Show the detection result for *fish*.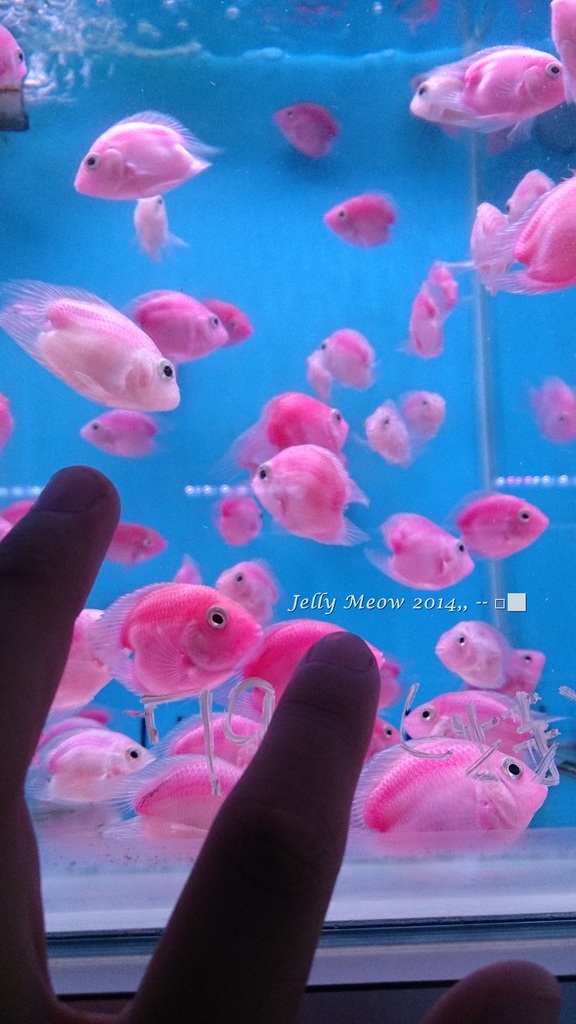
l=410, t=67, r=480, b=125.
